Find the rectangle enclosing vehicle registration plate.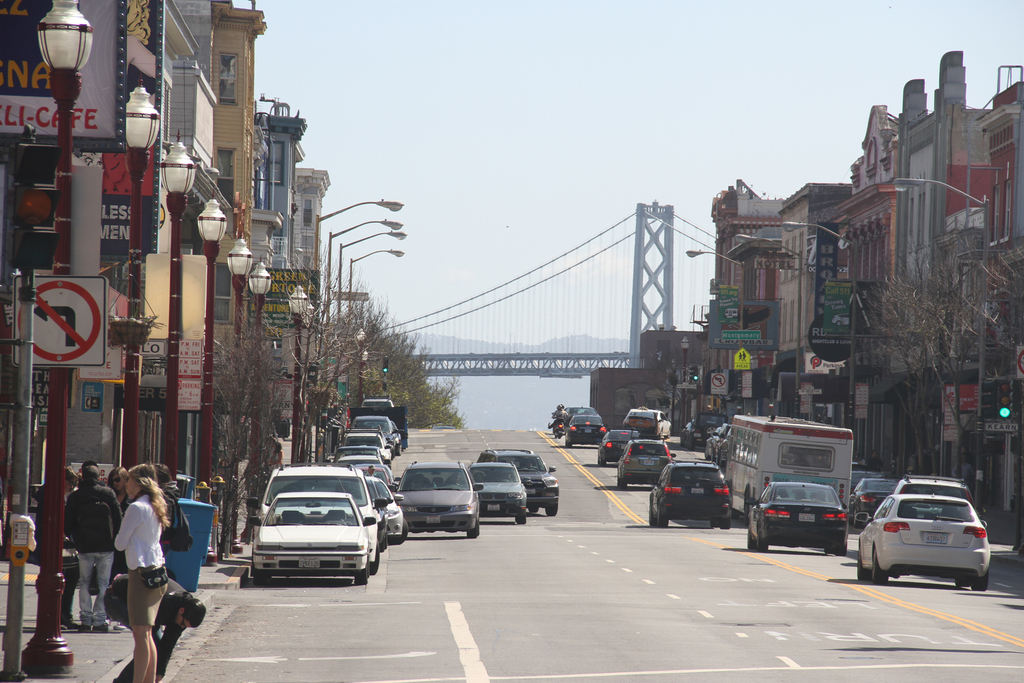
{"x1": 298, "y1": 556, "x2": 319, "y2": 567}.
